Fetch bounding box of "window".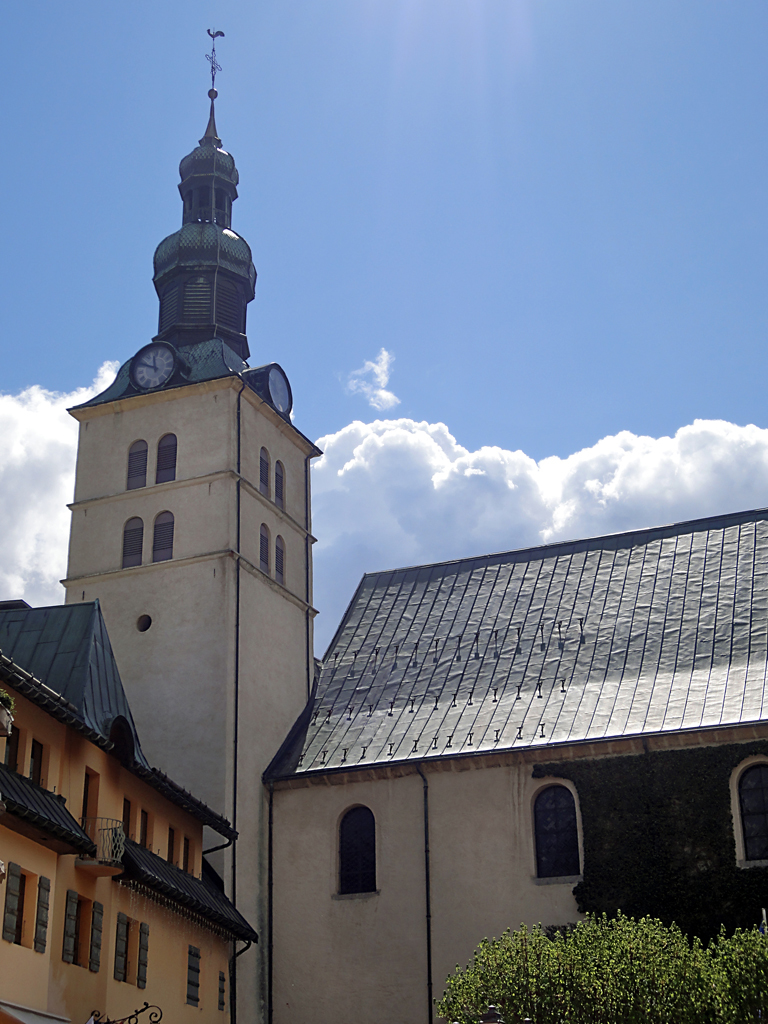
Bbox: <region>144, 809, 151, 846</region>.
